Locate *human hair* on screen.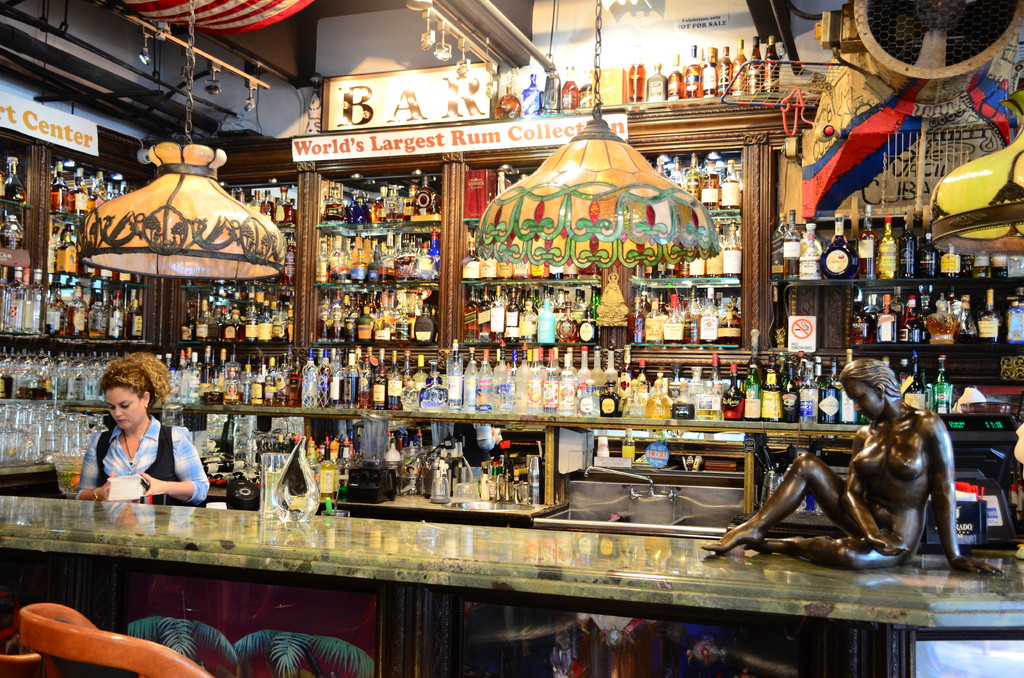
On screen at x1=844, y1=355, x2=901, y2=396.
